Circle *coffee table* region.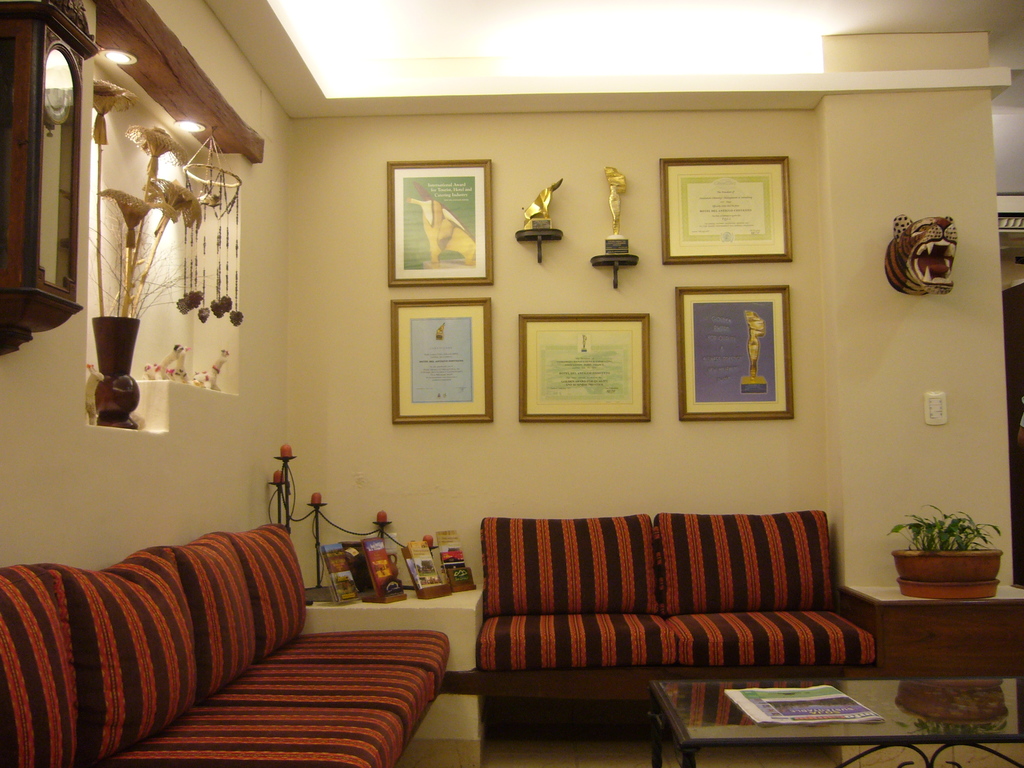
Region: 644,676,1023,767.
